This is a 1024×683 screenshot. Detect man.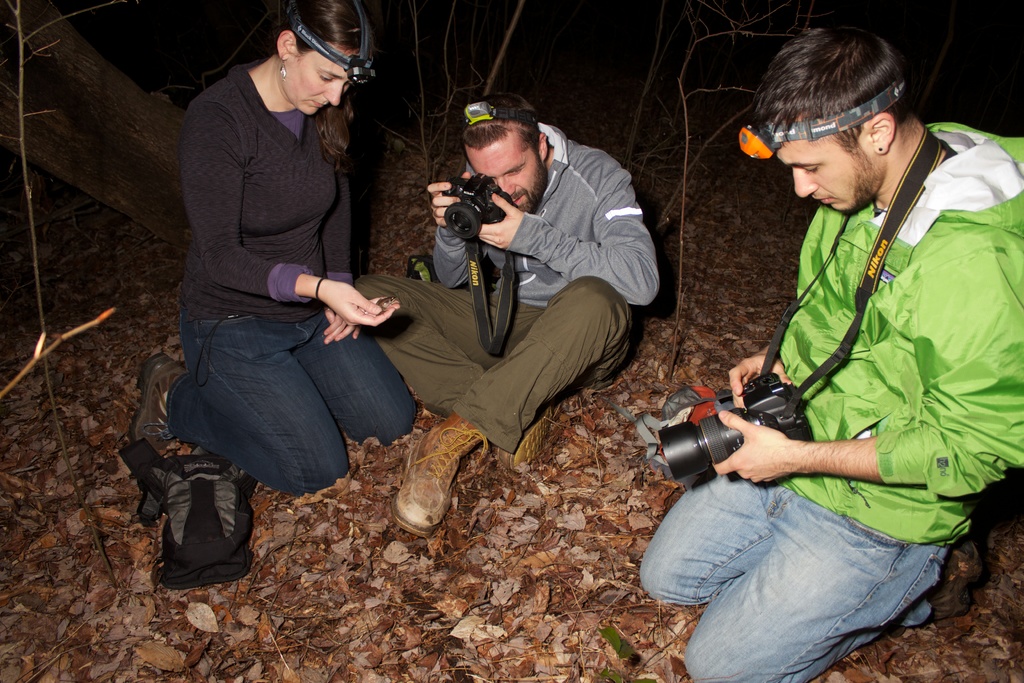
BBox(703, 28, 1006, 659).
